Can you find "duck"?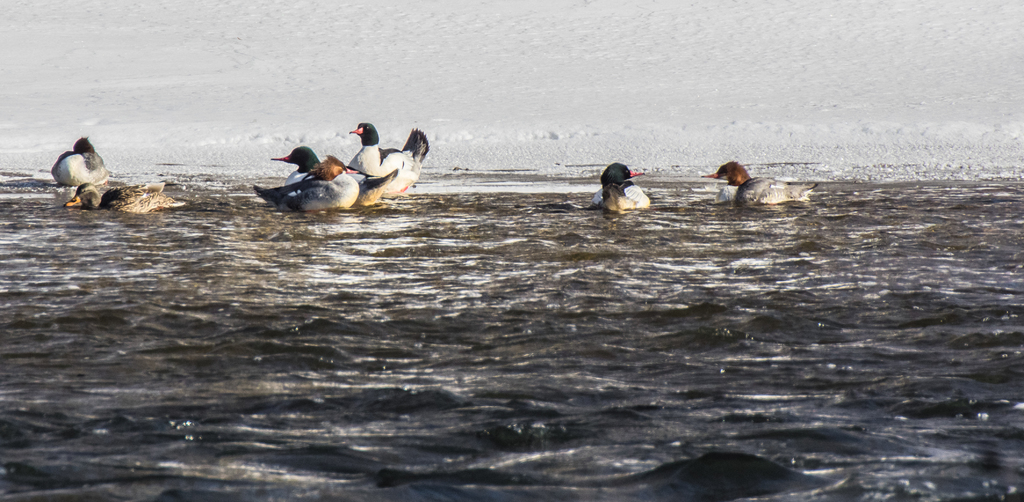
Yes, bounding box: 590 162 649 216.
